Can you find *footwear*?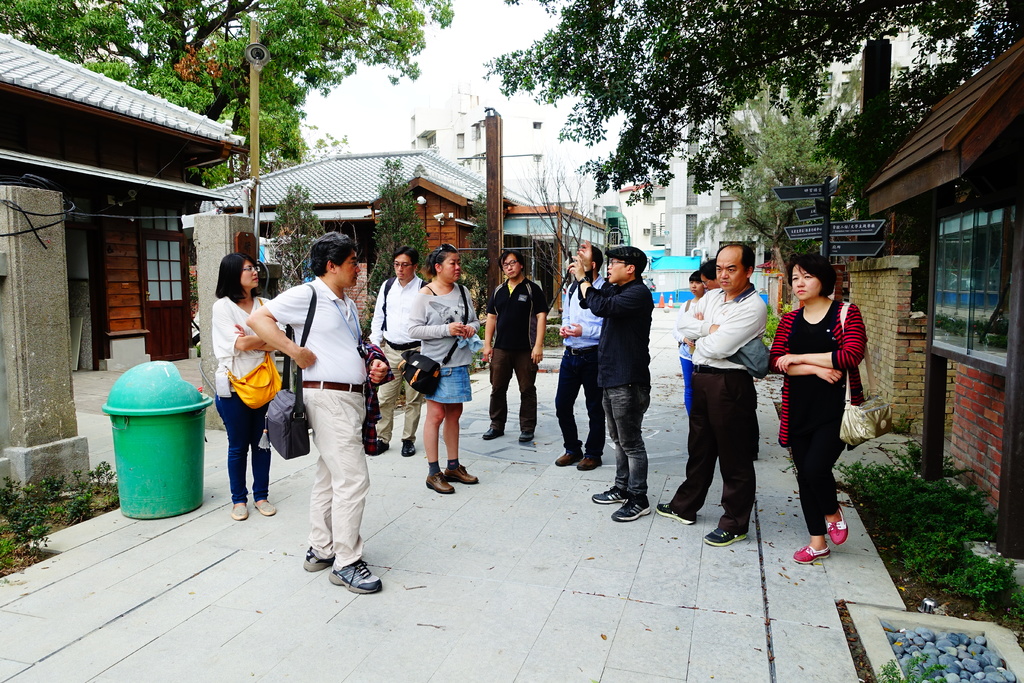
Yes, bounding box: crop(520, 416, 539, 447).
